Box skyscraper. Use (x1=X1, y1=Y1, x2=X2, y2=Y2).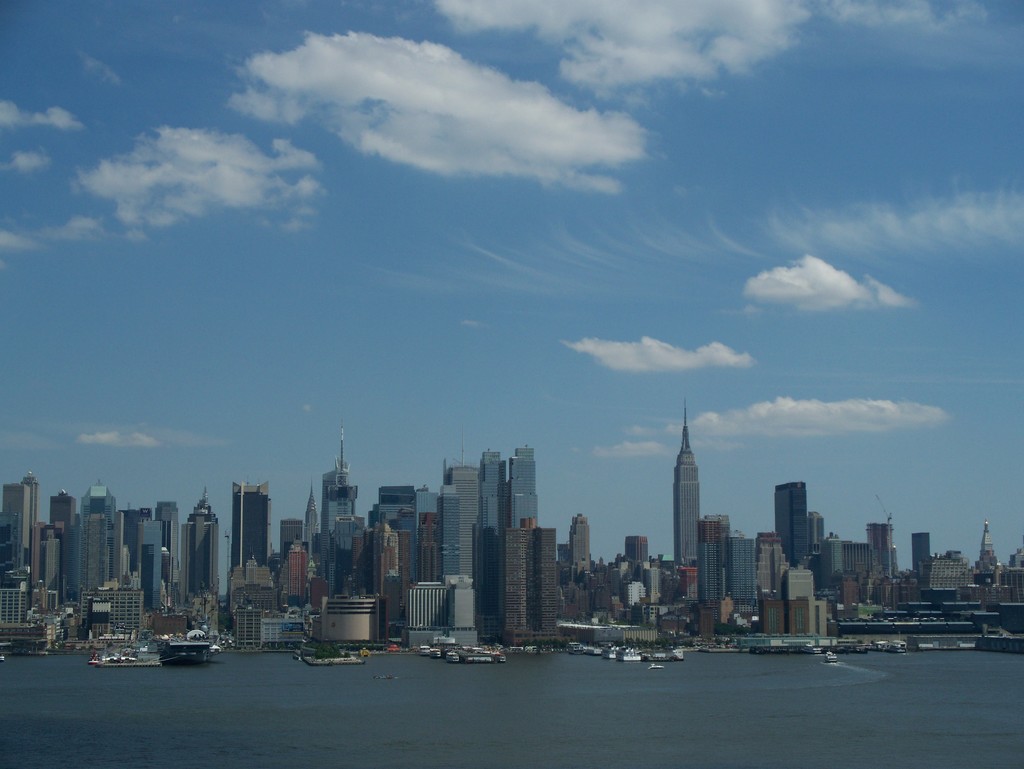
(x1=910, y1=528, x2=929, y2=584).
